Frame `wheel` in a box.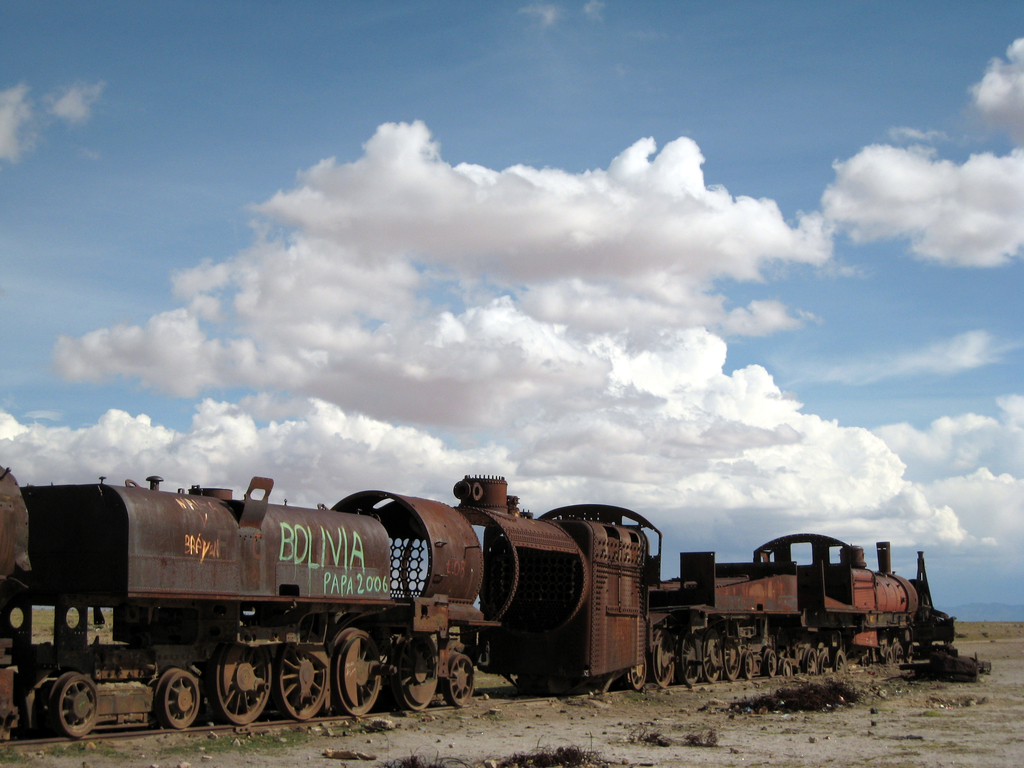
region(629, 657, 646, 689).
